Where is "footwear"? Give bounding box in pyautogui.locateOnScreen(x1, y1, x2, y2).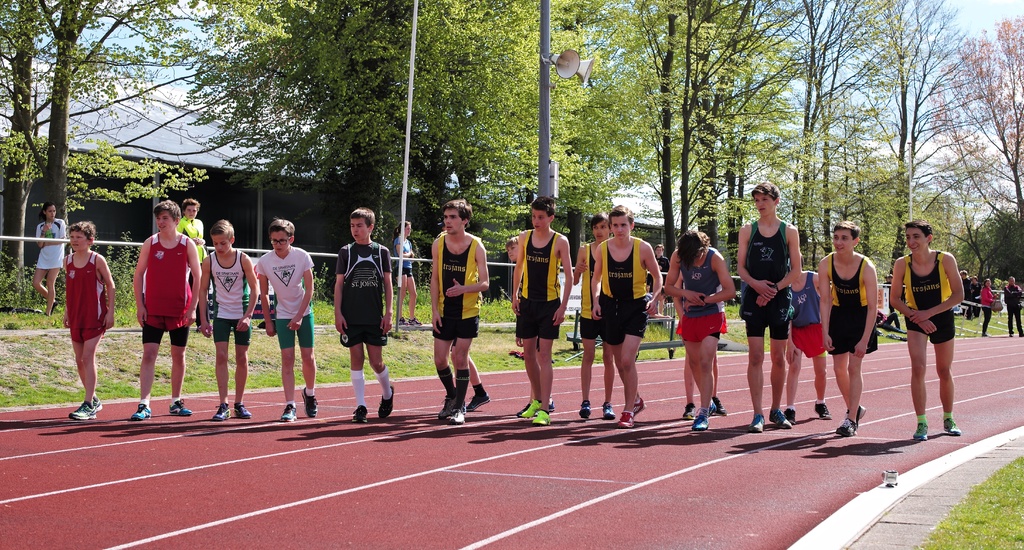
pyautogui.locateOnScreen(769, 411, 791, 428).
